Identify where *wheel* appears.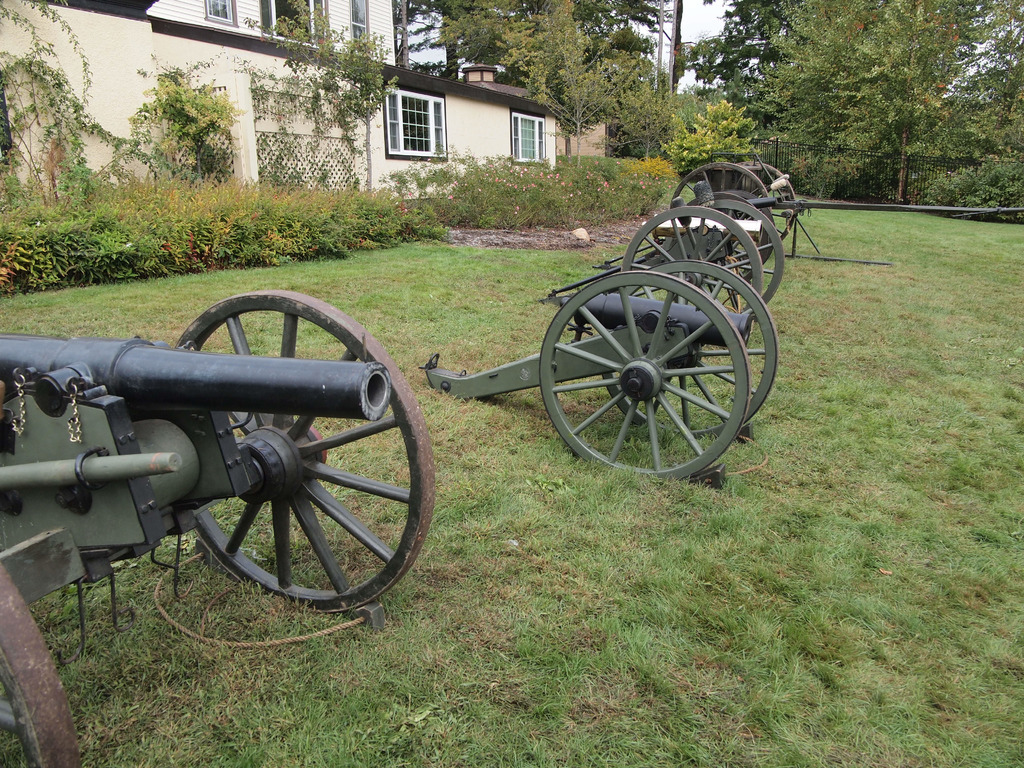
Appears at rect(669, 157, 774, 263).
